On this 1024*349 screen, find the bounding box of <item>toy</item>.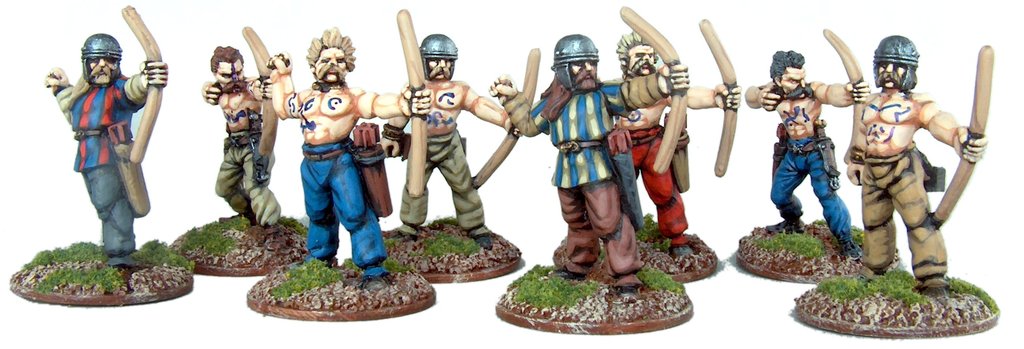
Bounding box: 169, 24, 309, 279.
